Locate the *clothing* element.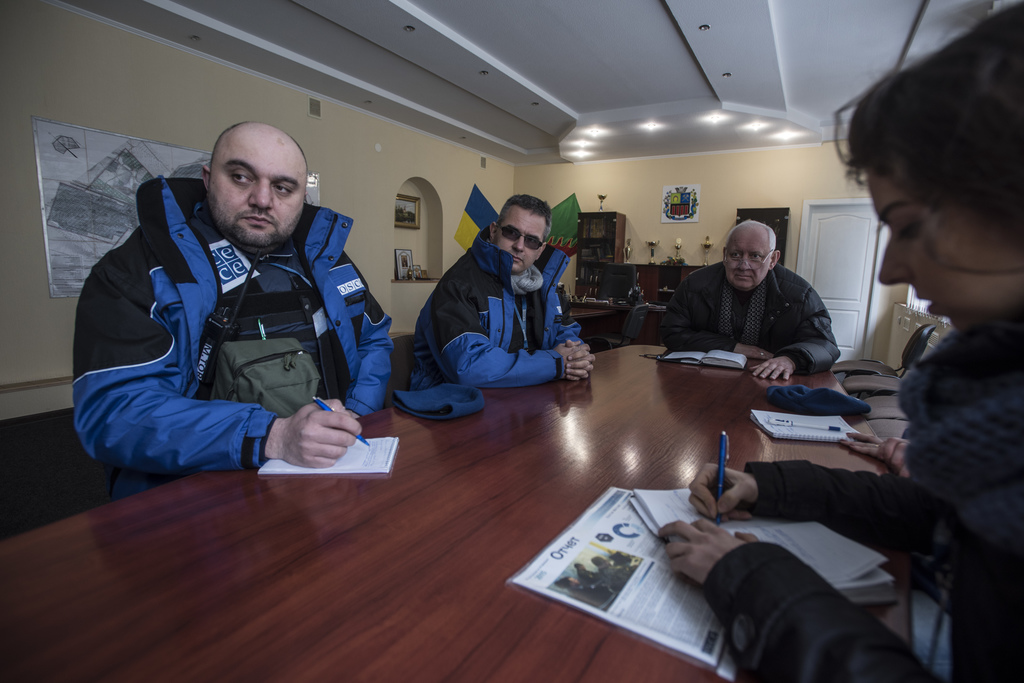
Element bbox: 700 301 1023 682.
